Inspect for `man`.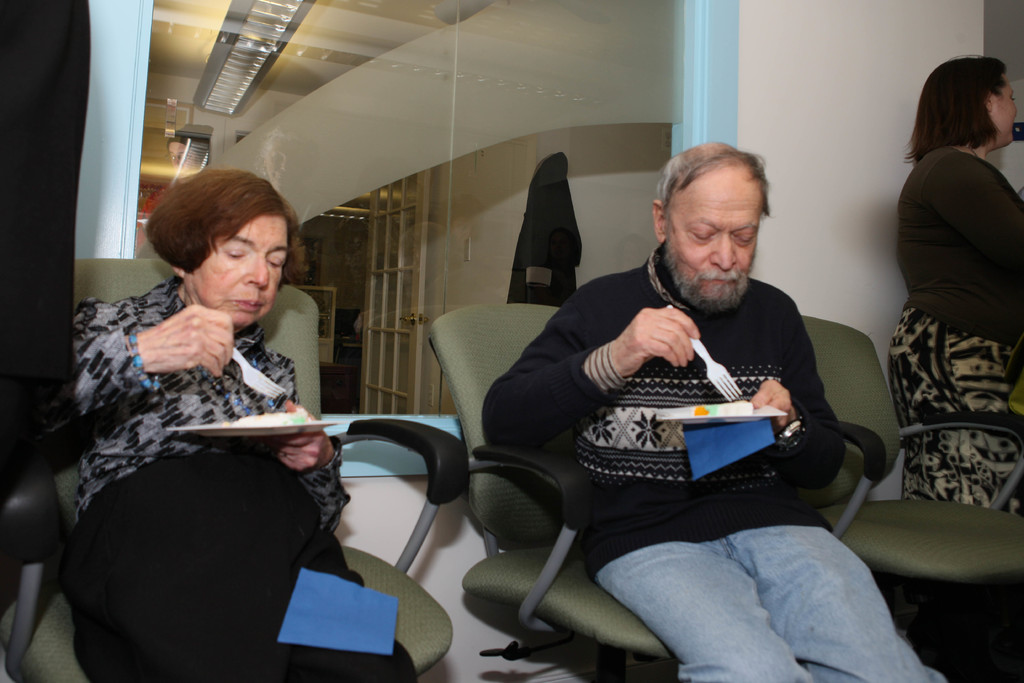
Inspection: pyautogui.locateOnScreen(403, 144, 909, 655).
